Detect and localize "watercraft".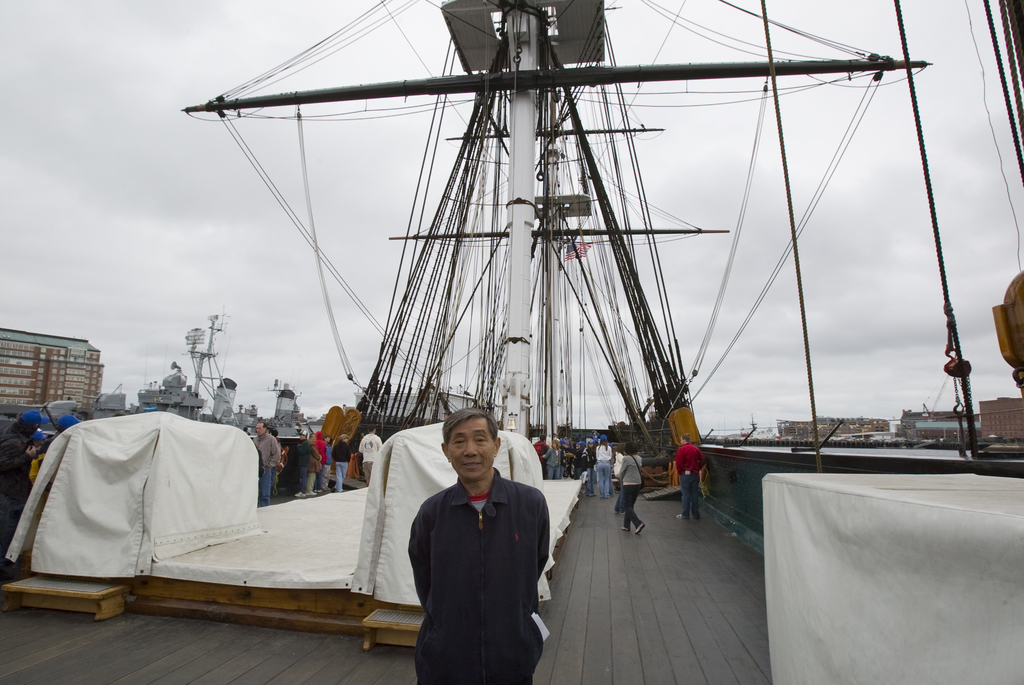
Localized at 0/0/1023/684.
